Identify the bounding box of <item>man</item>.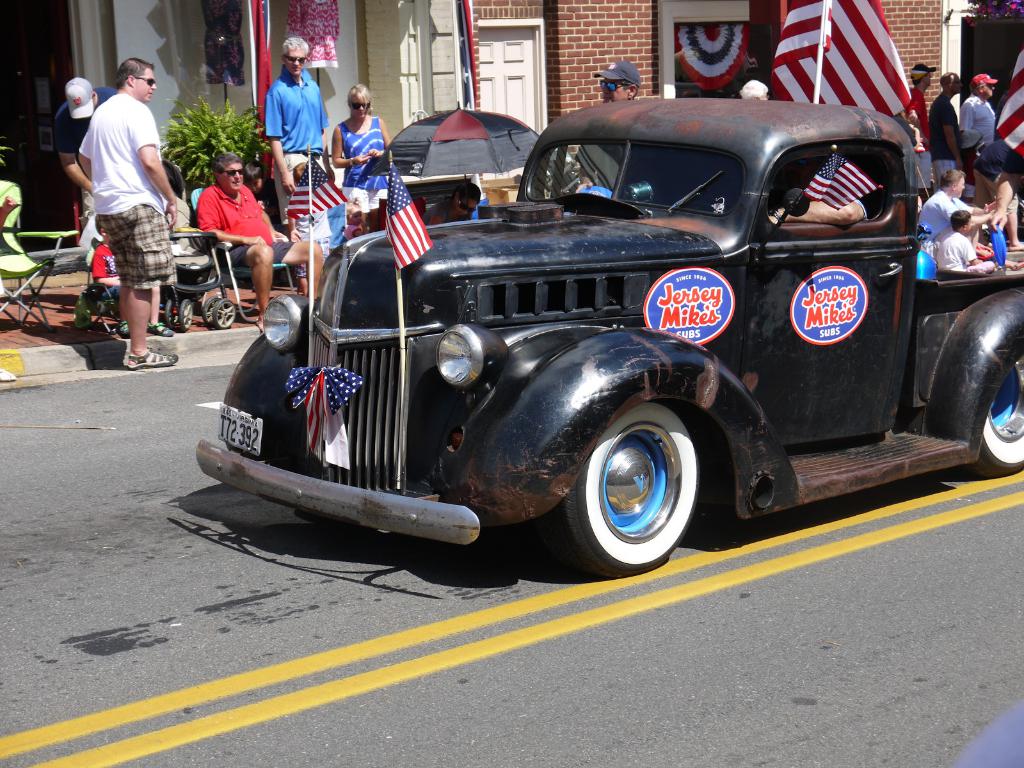
957:72:997:184.
